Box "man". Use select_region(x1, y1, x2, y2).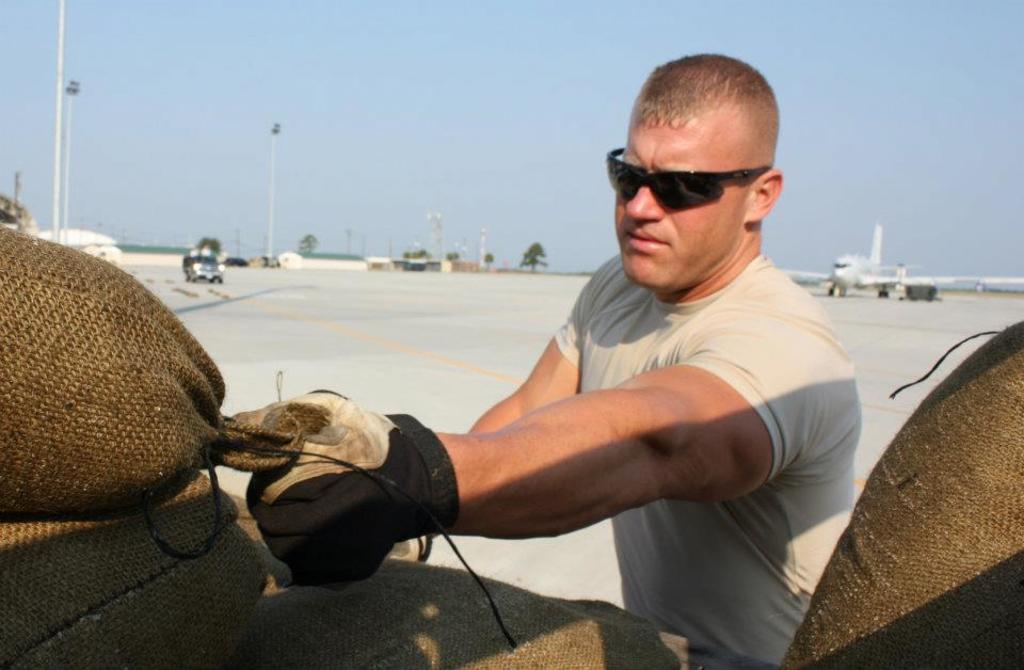
select_region(186, 107, 878, 612).
